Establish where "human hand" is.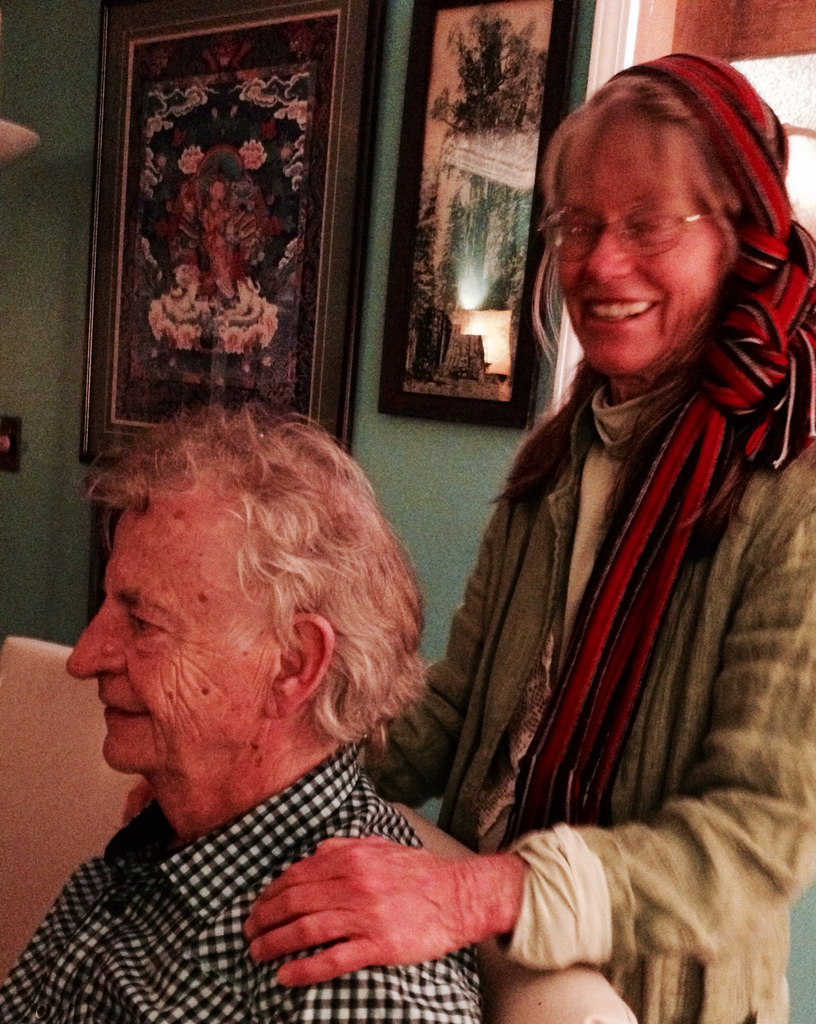
Established at <box>122,778,157,830</box>.
